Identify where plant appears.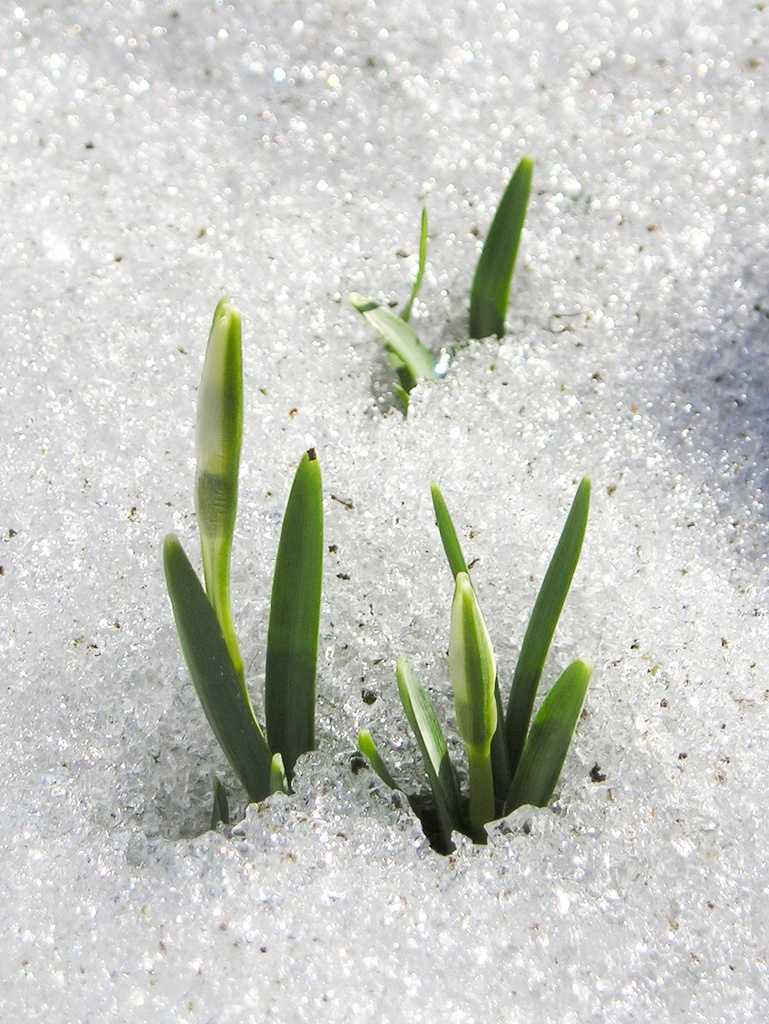
Appears at bbox(160, 291, 327, 823).
